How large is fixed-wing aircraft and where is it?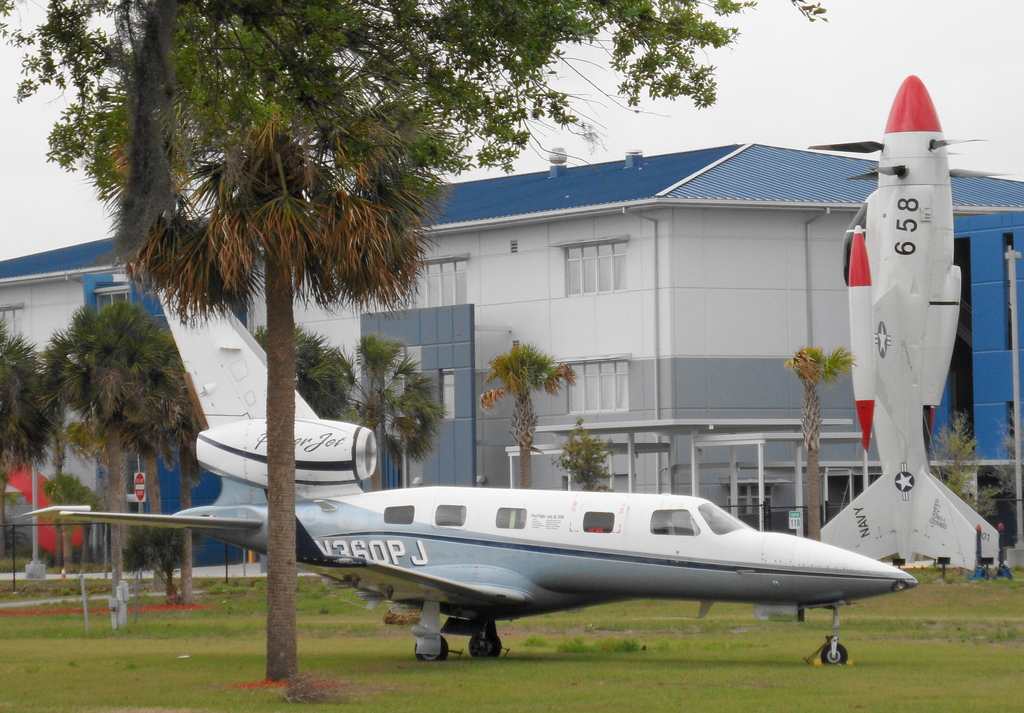
Bounding box: l=803, t=70, r=1002, b=573.
